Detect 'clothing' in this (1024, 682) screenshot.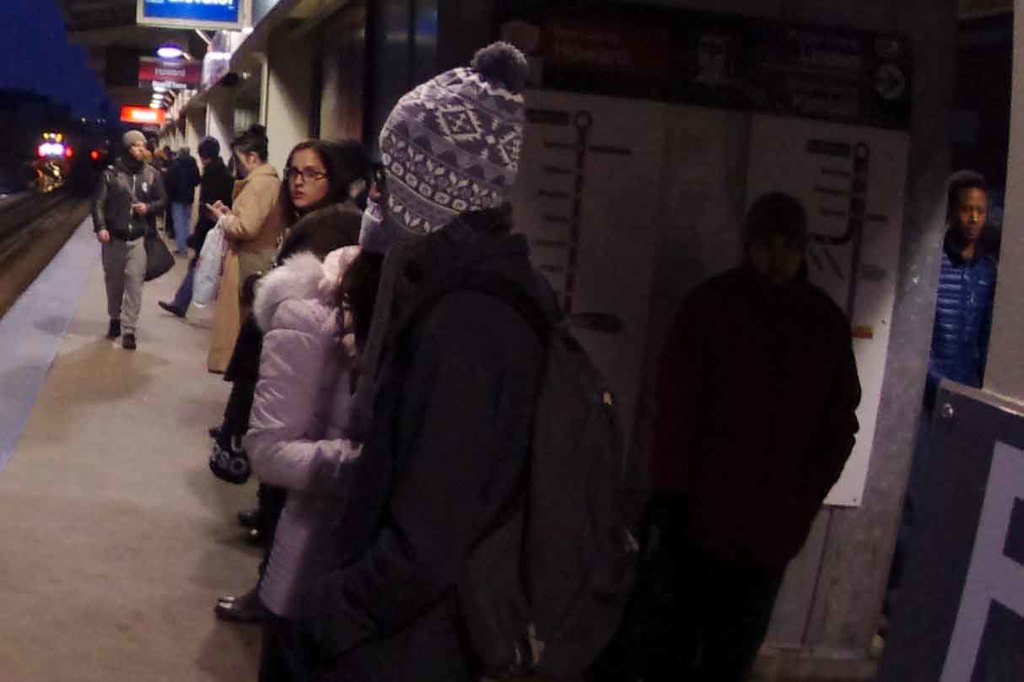
Detection: 931:239:992:398.
